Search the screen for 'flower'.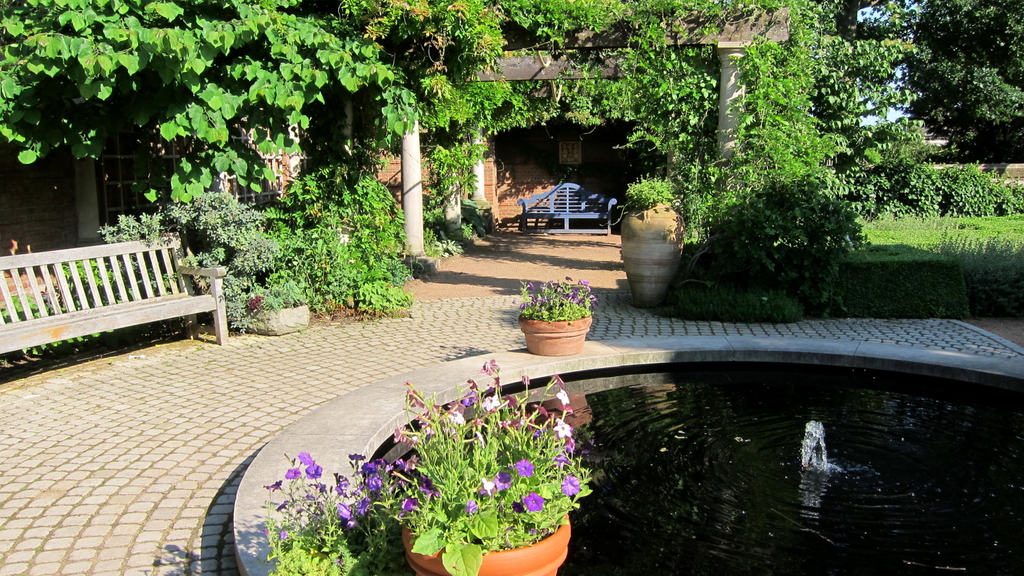
Found at (462,497,478,516).
